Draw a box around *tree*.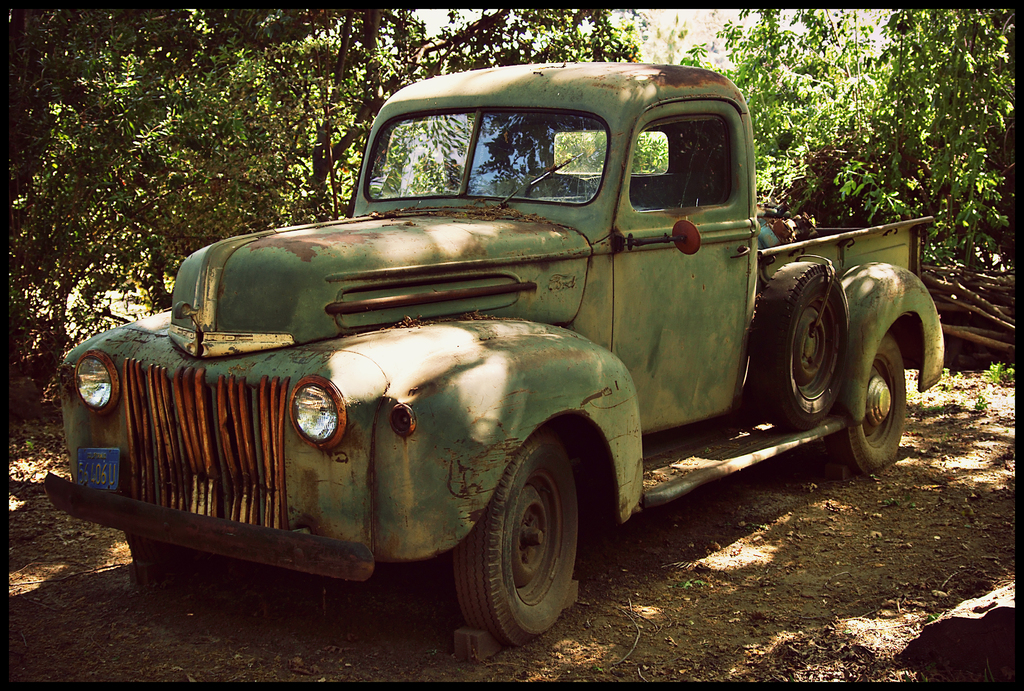
673,9,1016,291.
